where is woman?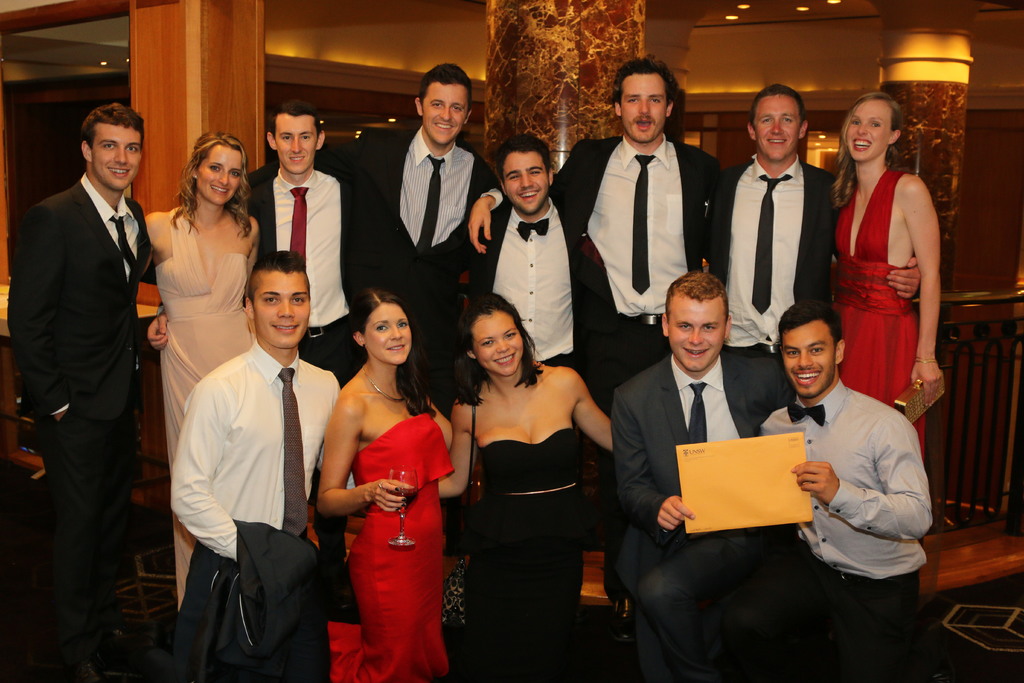
829 92 942 463.
